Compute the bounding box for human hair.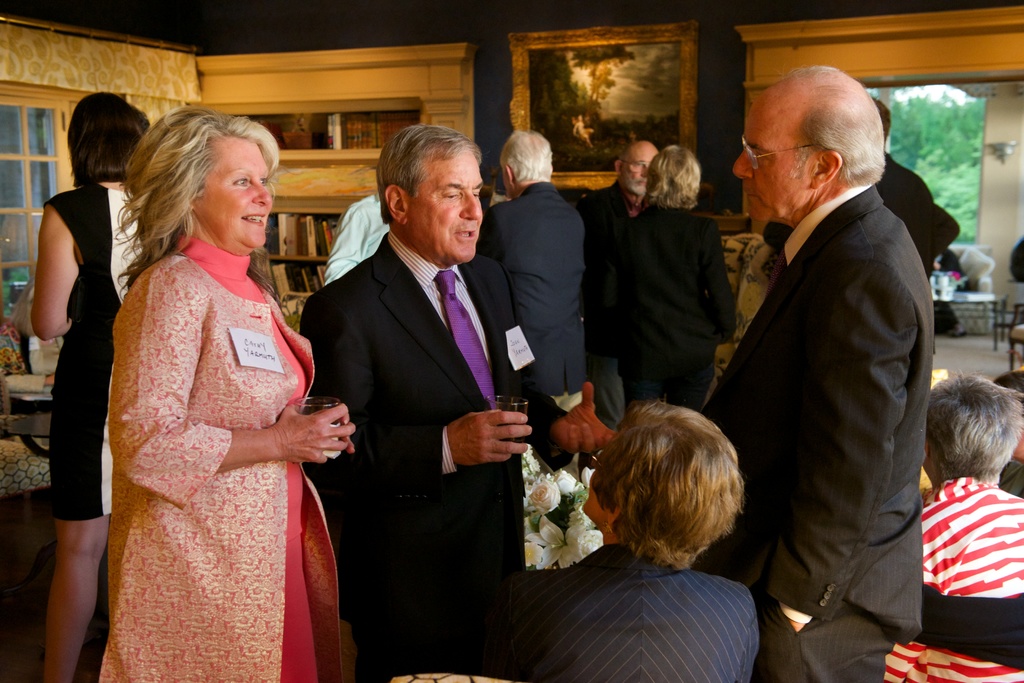
(68,92,147,185).
